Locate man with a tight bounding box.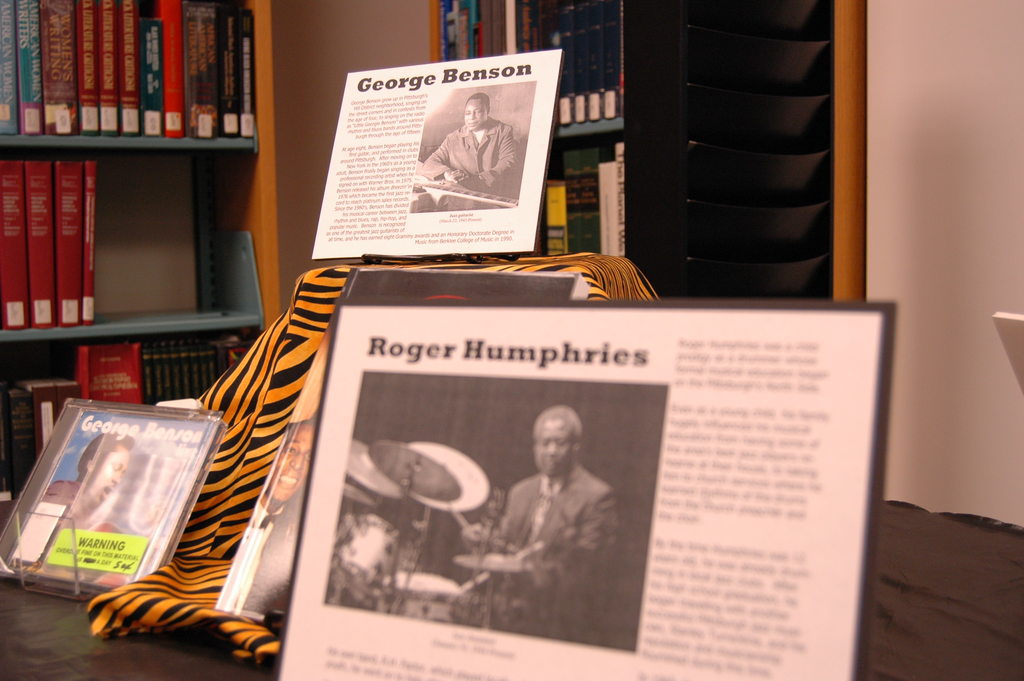
[420,93,519,197].
